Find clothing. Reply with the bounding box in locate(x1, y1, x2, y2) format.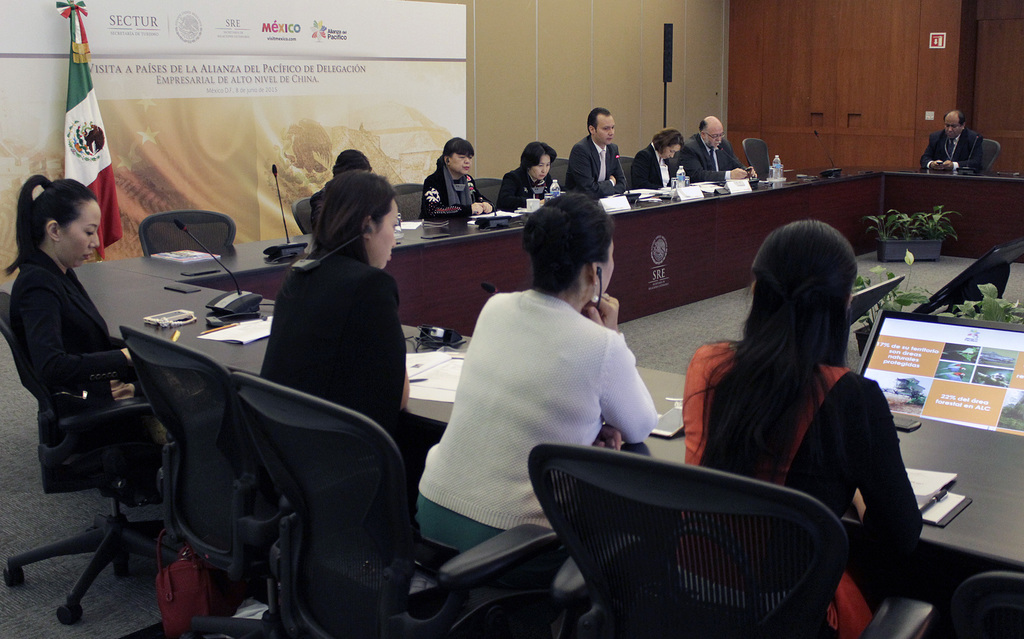
locate(415, 242, 676, 580).
